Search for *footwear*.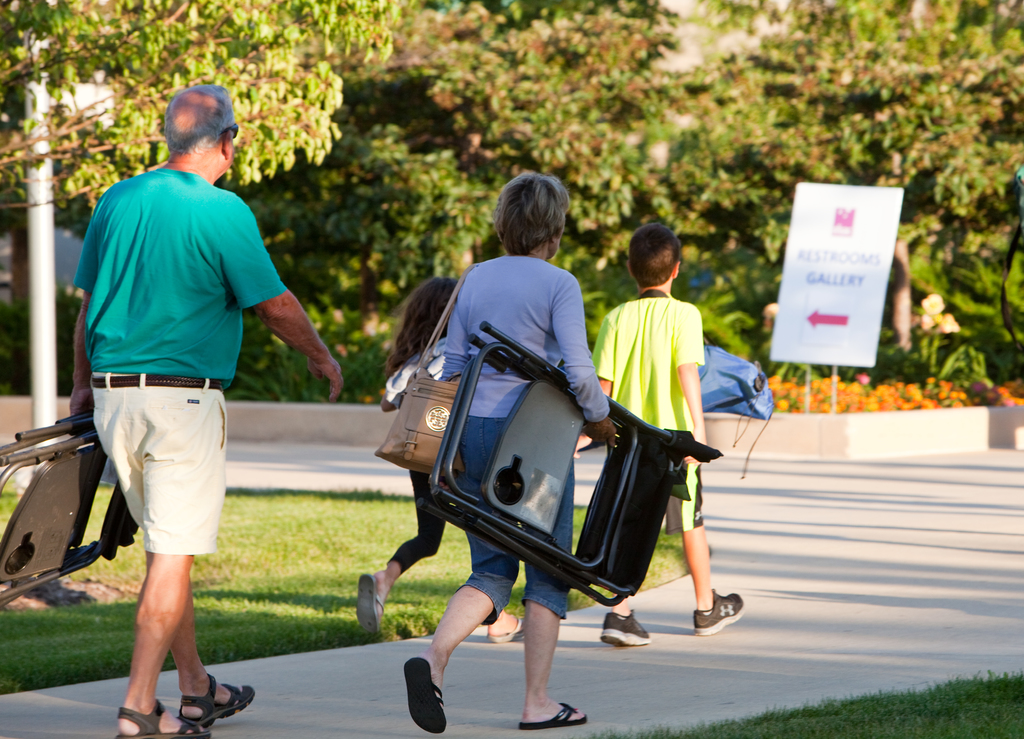
Found at 598:612:655:648.
